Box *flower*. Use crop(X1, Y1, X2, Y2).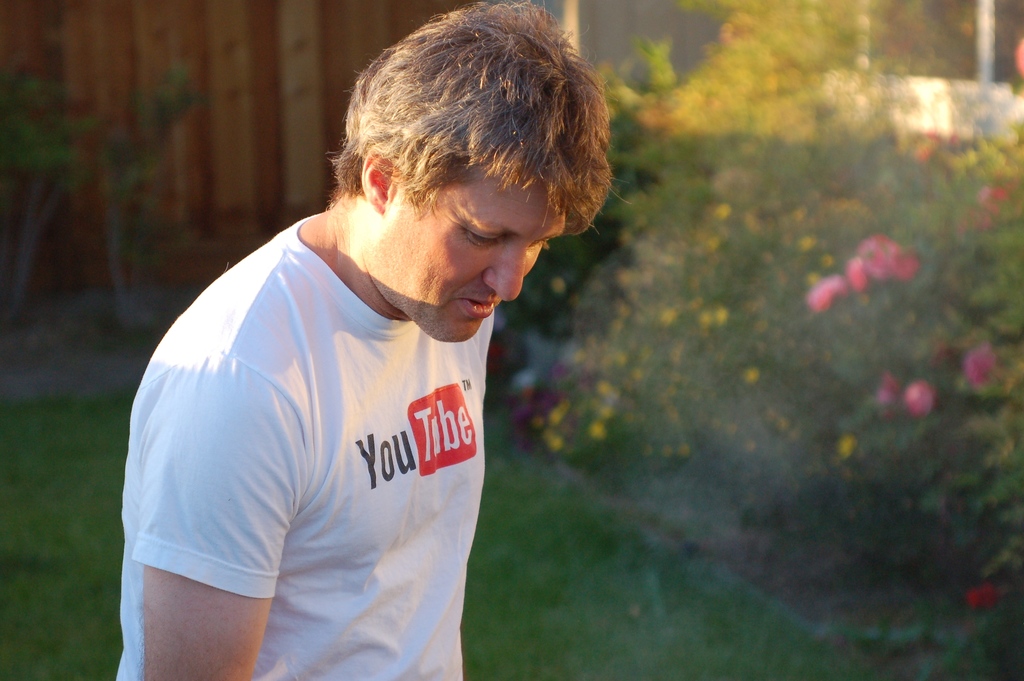
crop(895, 246, 917, 279).
